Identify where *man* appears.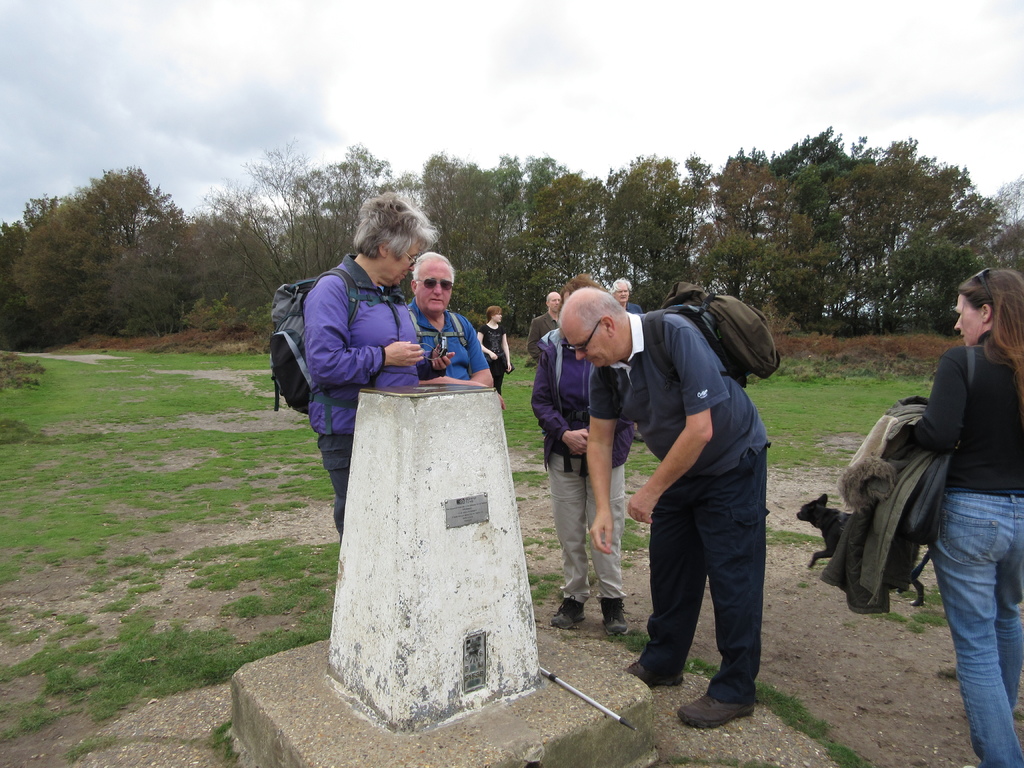
Appears at 595,266,796,723.
